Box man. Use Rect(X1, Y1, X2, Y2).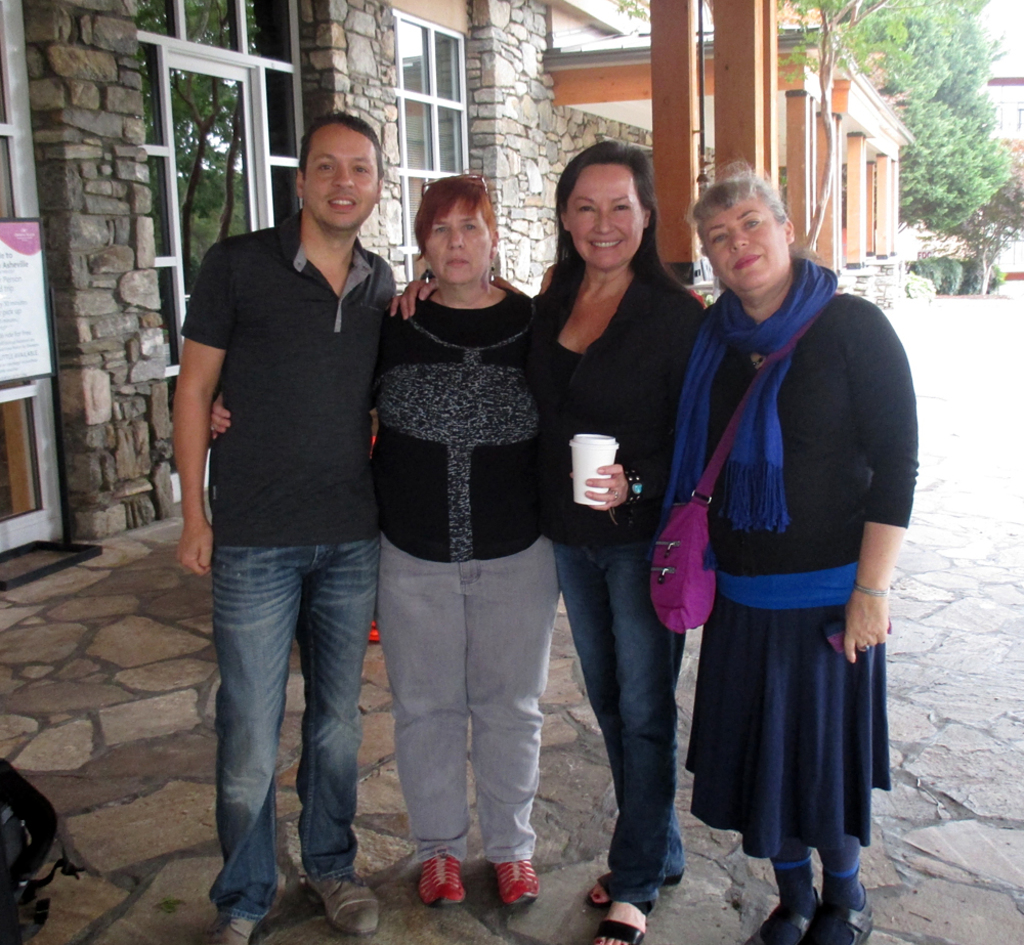
Rect(167, 108, 404, 944).
